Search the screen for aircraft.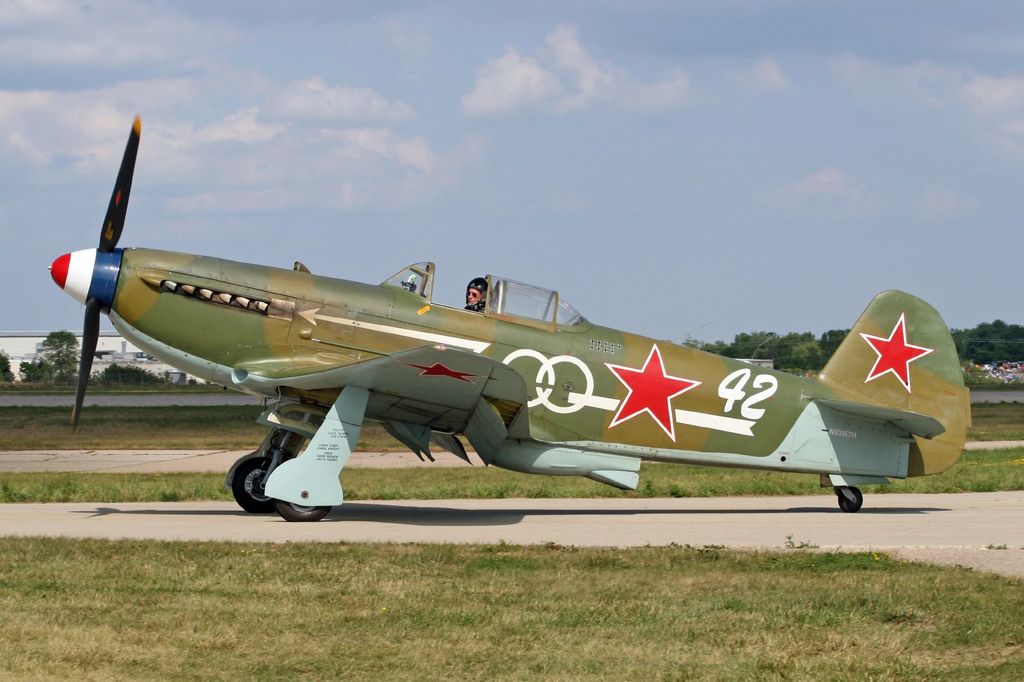
Found at [48, 108, 971, 521].
